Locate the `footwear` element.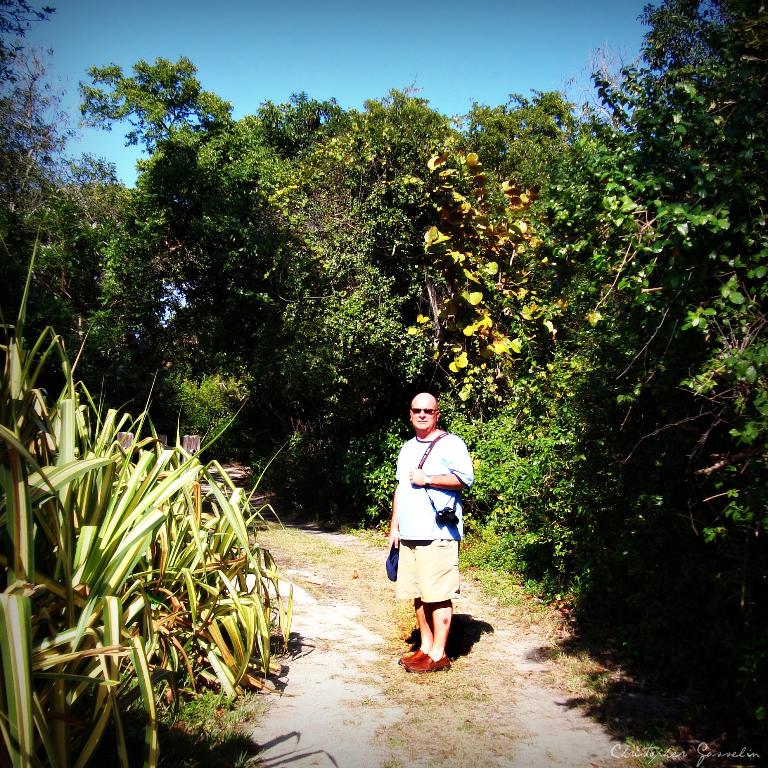
Element bbox: [402, 659, 450, 676].
